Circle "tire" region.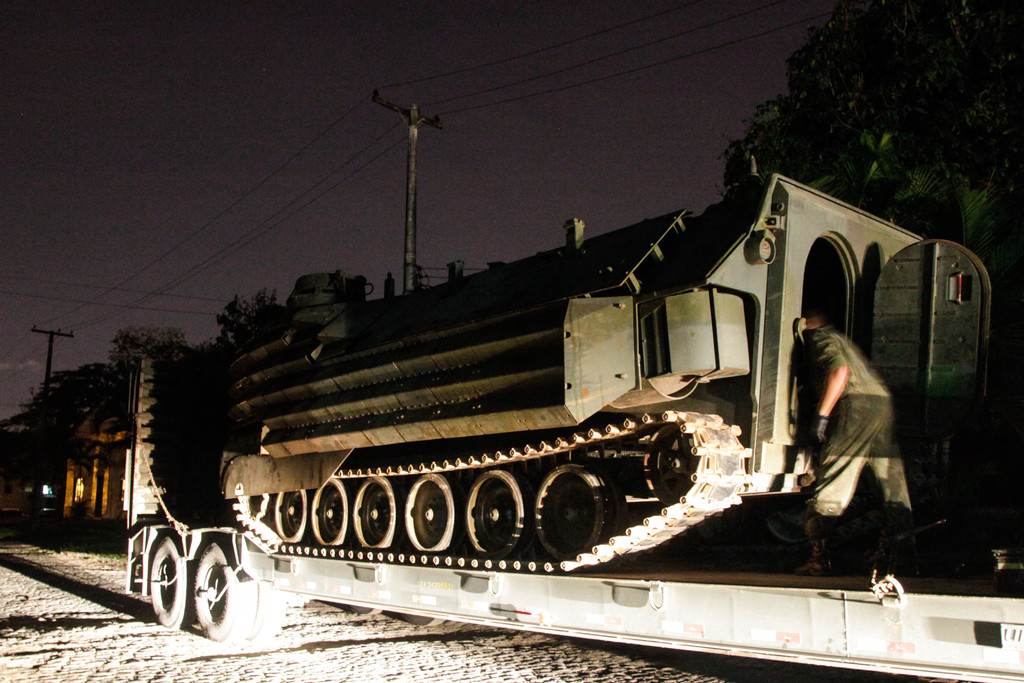
Region: Rect(193, 541, 259, 639).
